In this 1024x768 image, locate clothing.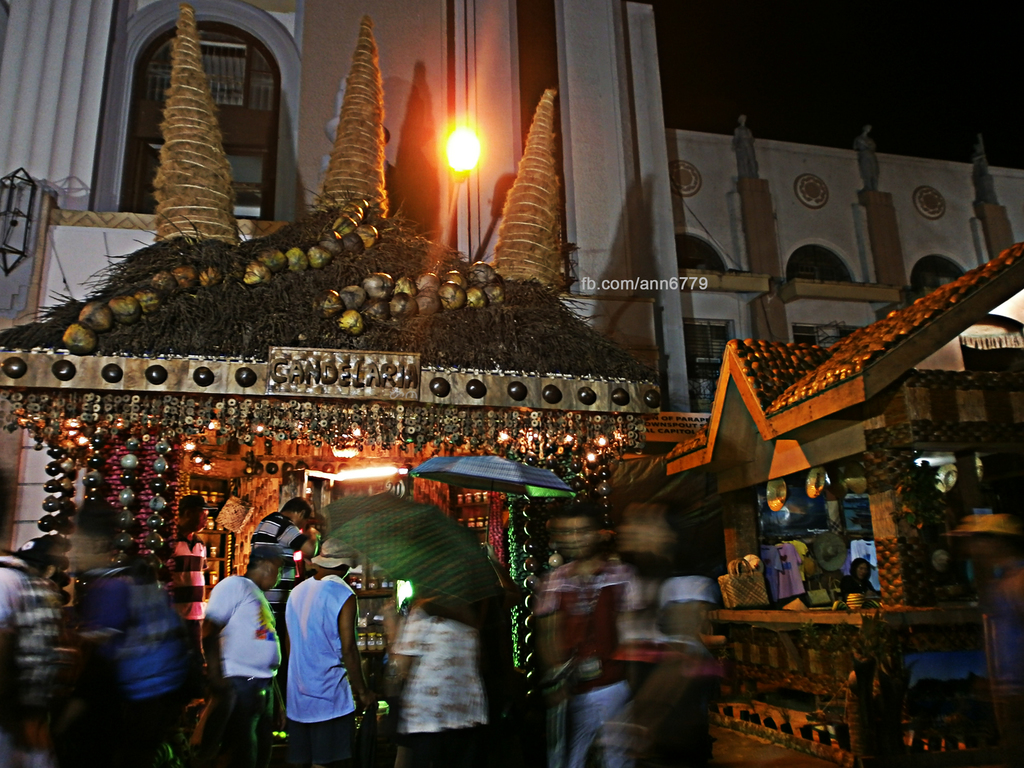
Bounding box: bbox=(396, 581, 488, 767).
